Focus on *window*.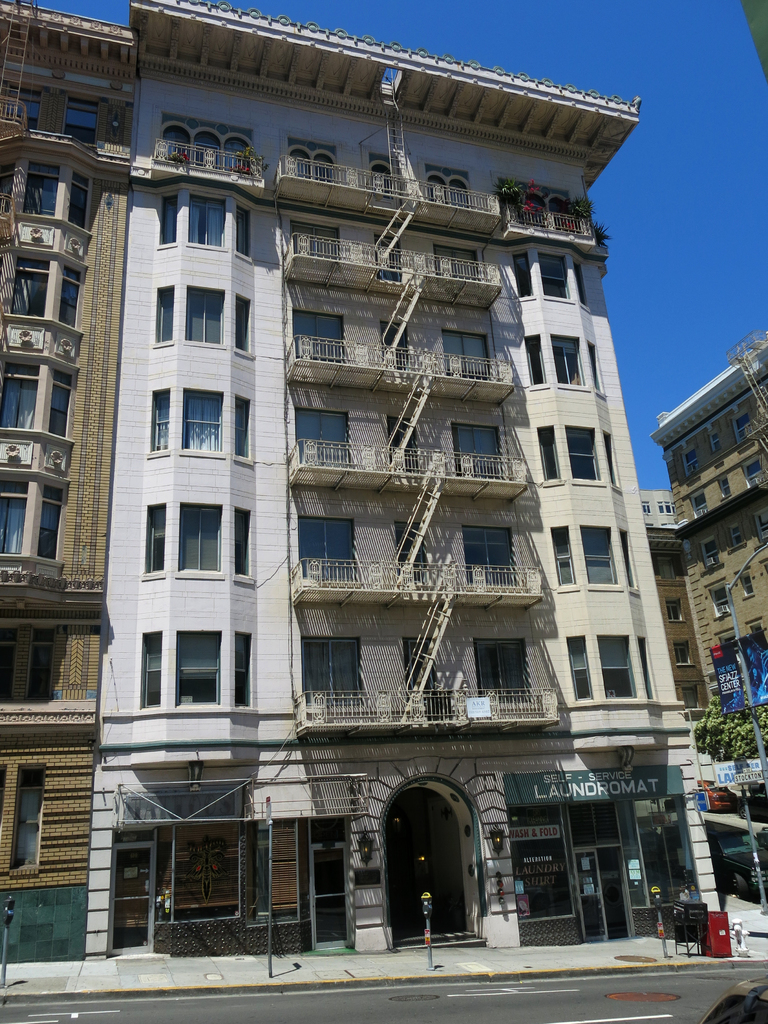
Focused at 139:631:165:708.
